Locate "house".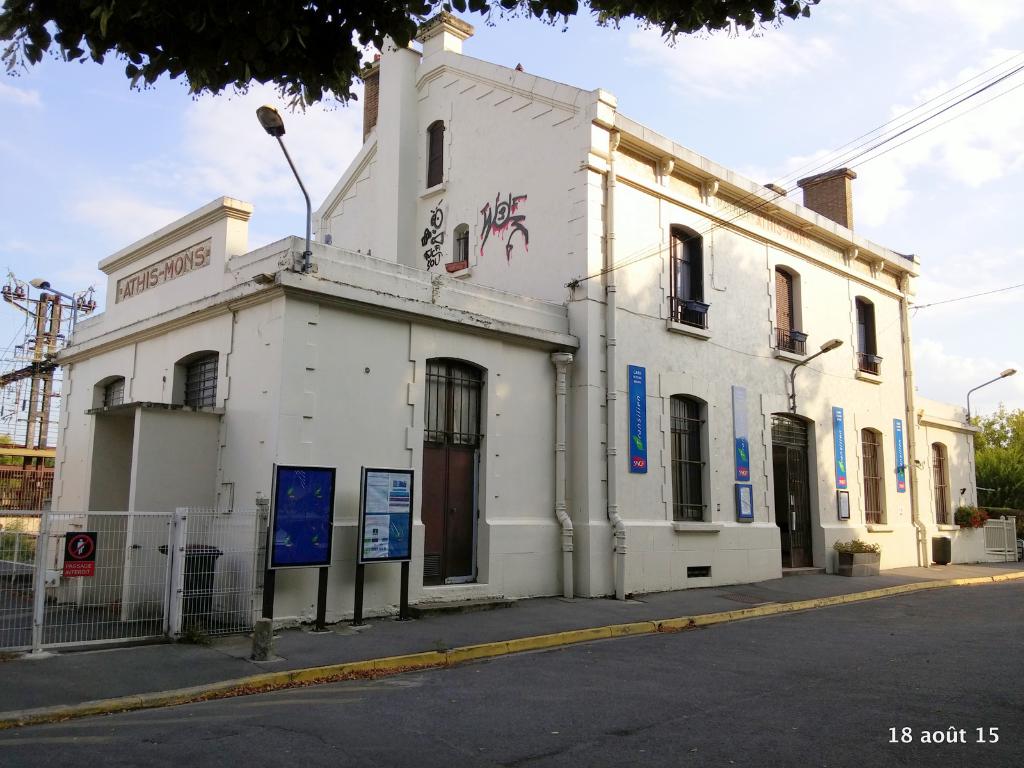
Bounding box: pyautogui.locateOnScreen(35, 8, 929, 631).
